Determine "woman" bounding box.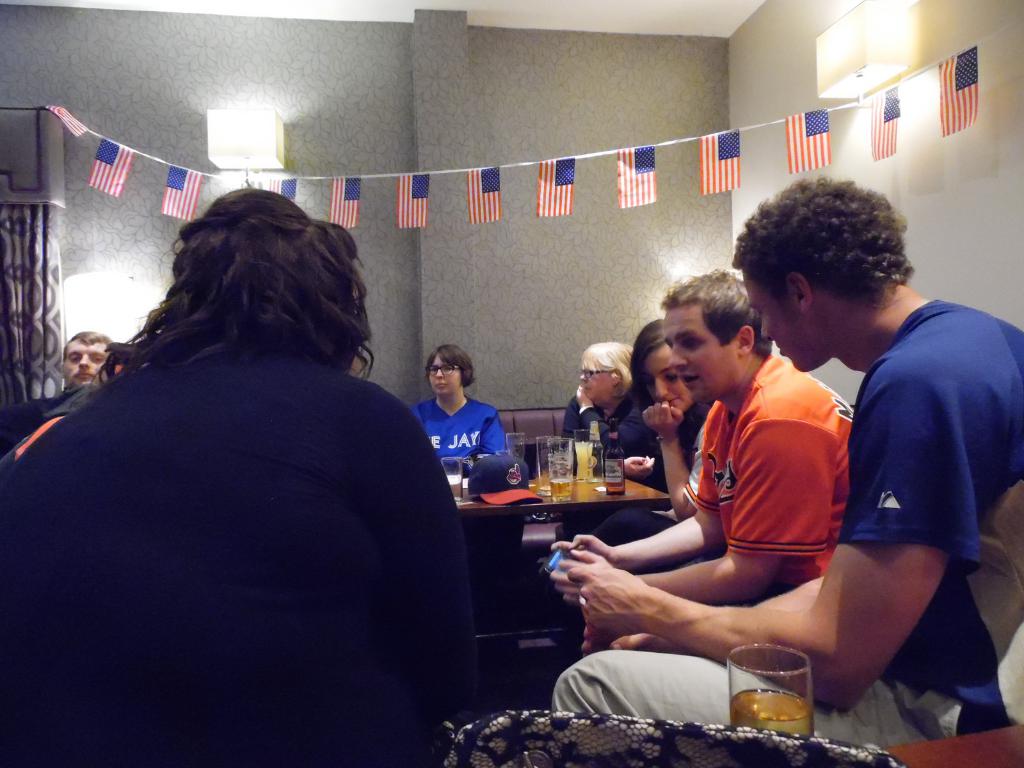
Determined: [408, 343, 508, 465].
